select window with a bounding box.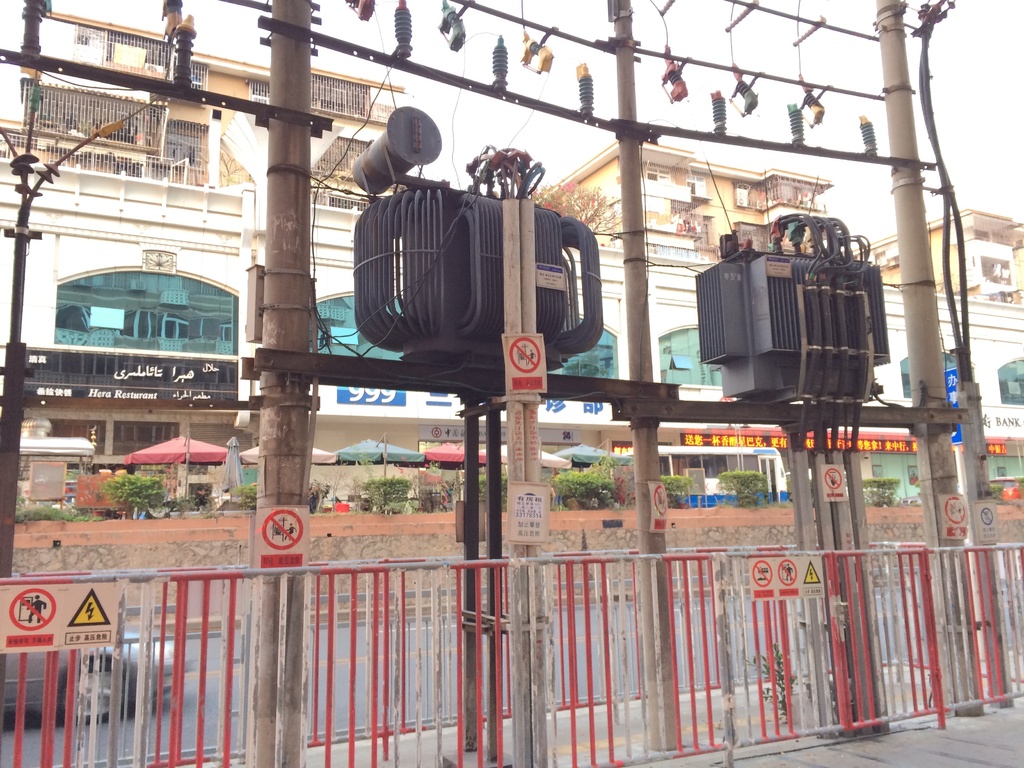
l=52, t=268, r=239, b=352.
